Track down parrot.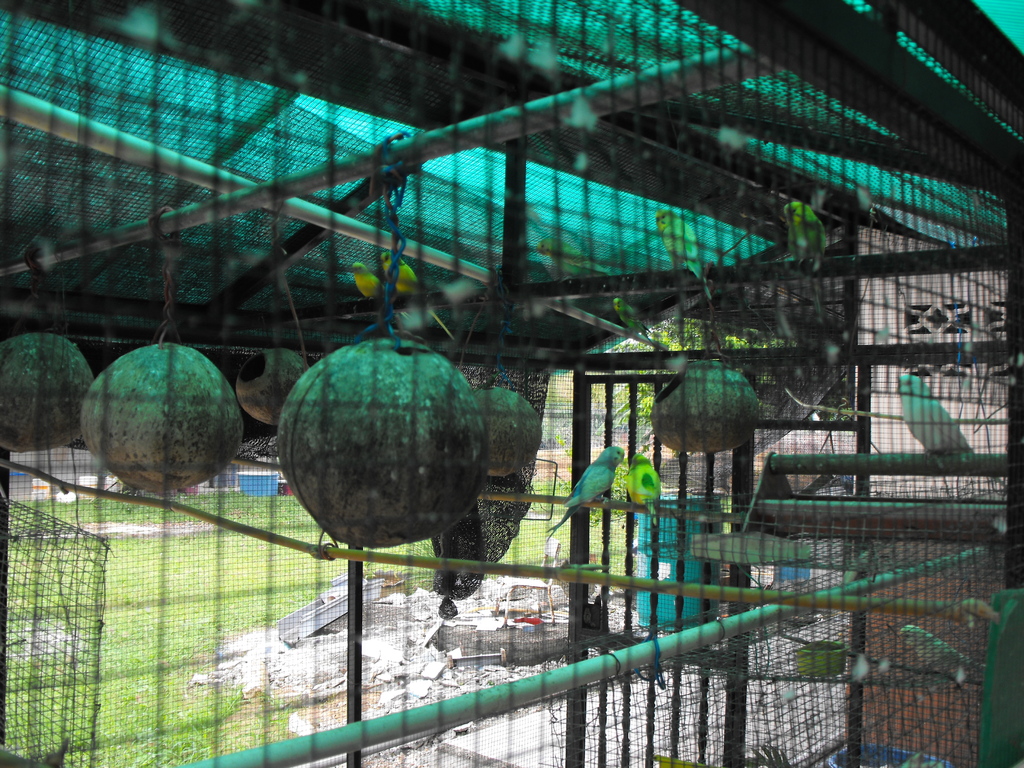
Tracked to [left=539, top=237, right=607, bottom=275].
